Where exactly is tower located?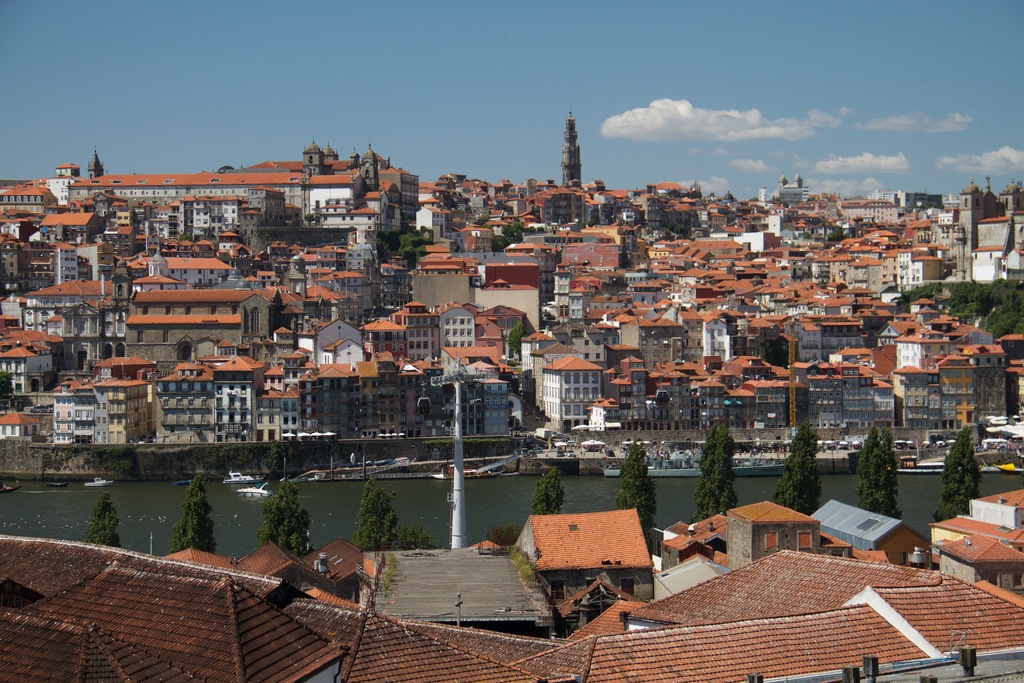
Its bounding box is detection(559, 108, 582, 193).
